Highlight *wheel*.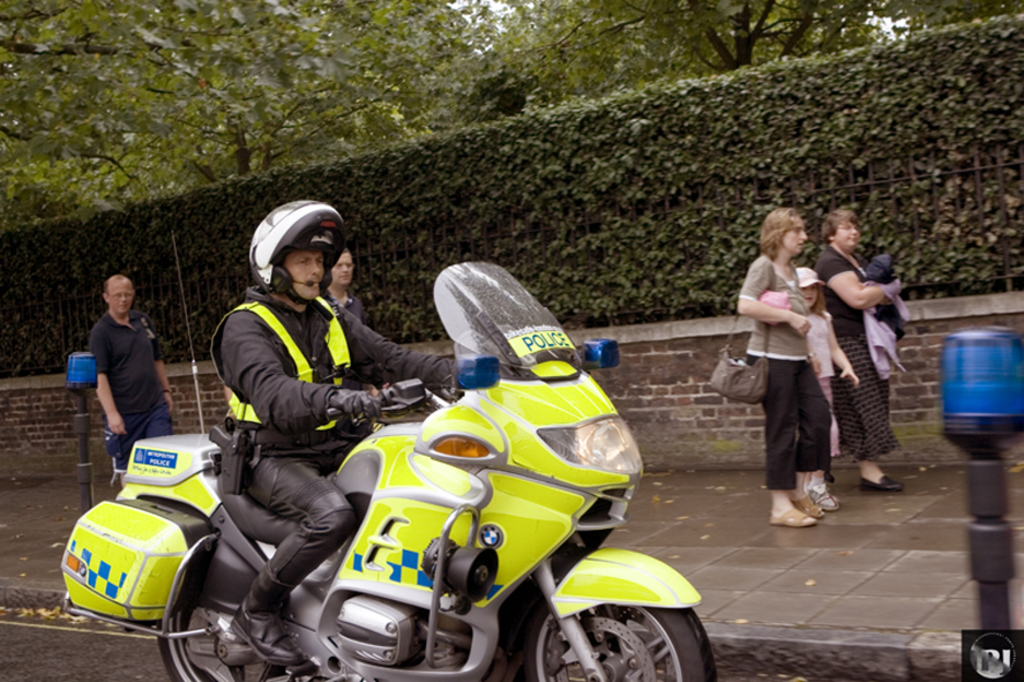
Highlighted region: bbox=[157, 560, 320, 681].
